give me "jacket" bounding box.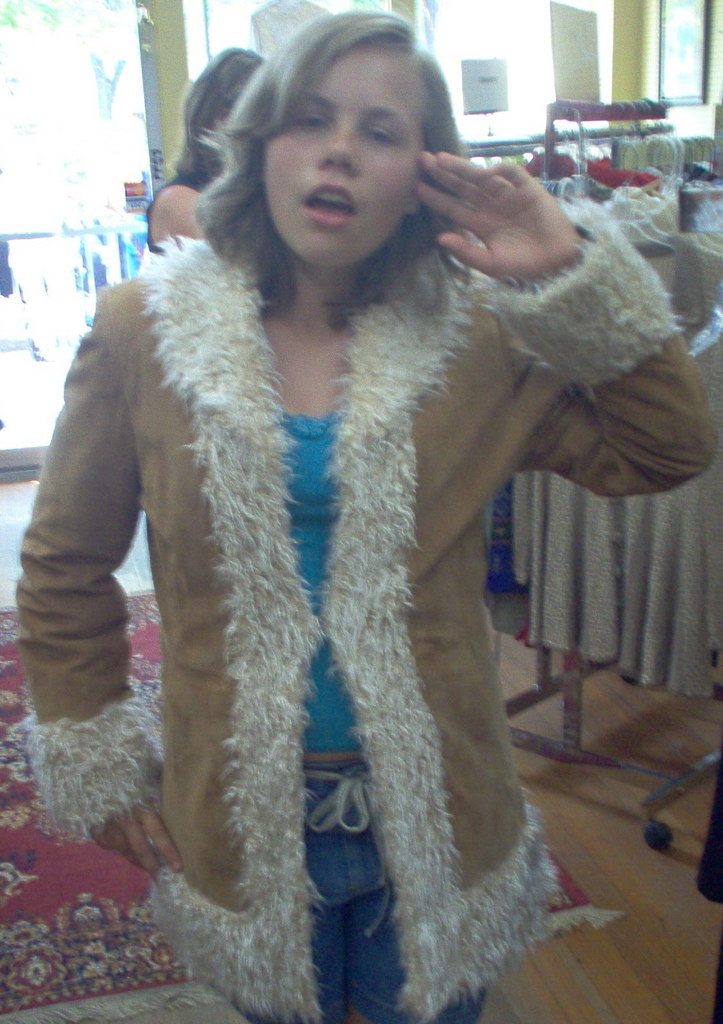
bbox(1, 197, 722, 1022).
